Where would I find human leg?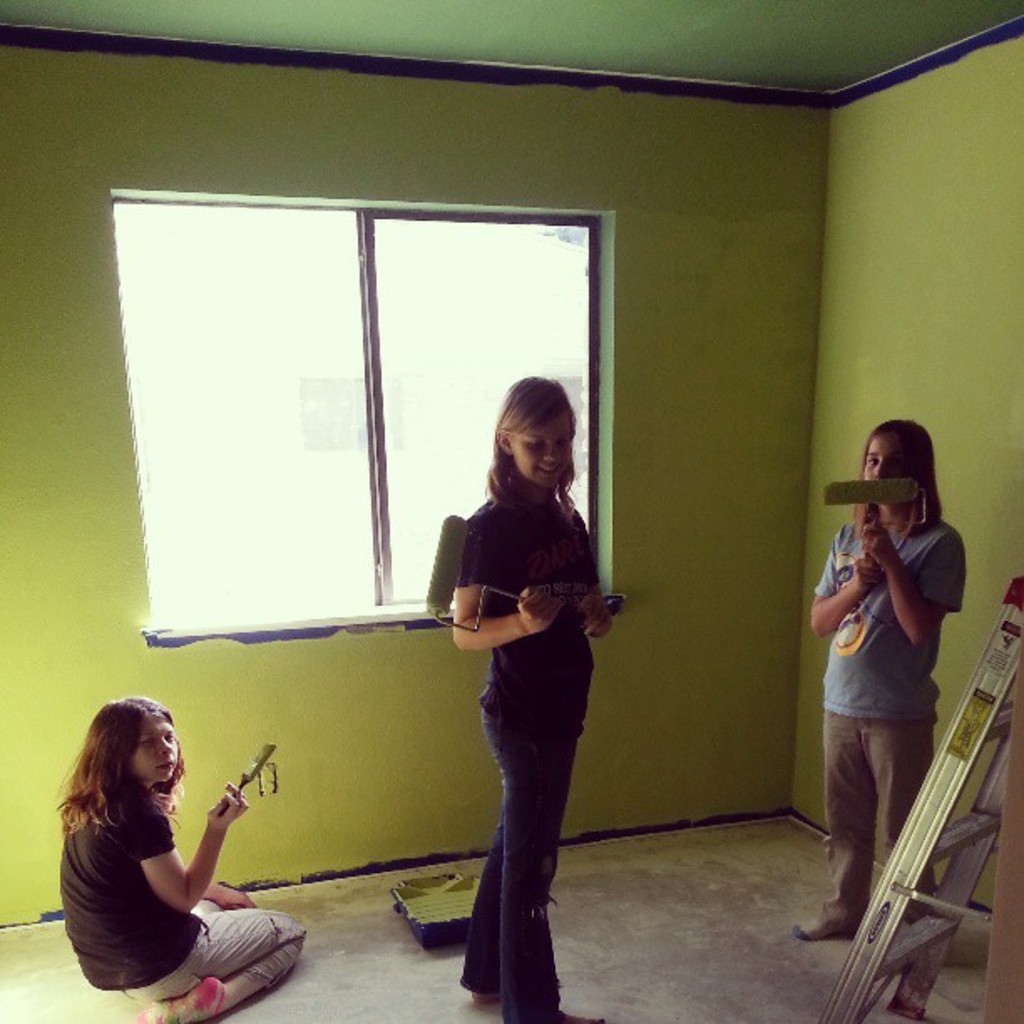
At pyautogui.locateOnScreen(457, 823, 505, 1007).
